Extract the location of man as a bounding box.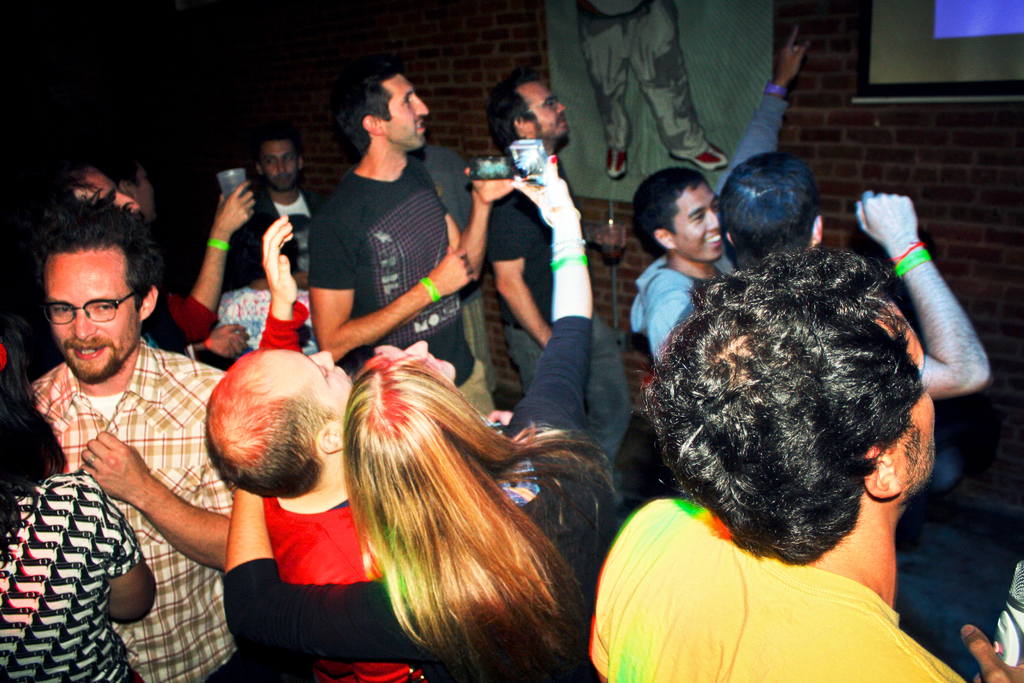
rect(635, 27, 808, 361).
